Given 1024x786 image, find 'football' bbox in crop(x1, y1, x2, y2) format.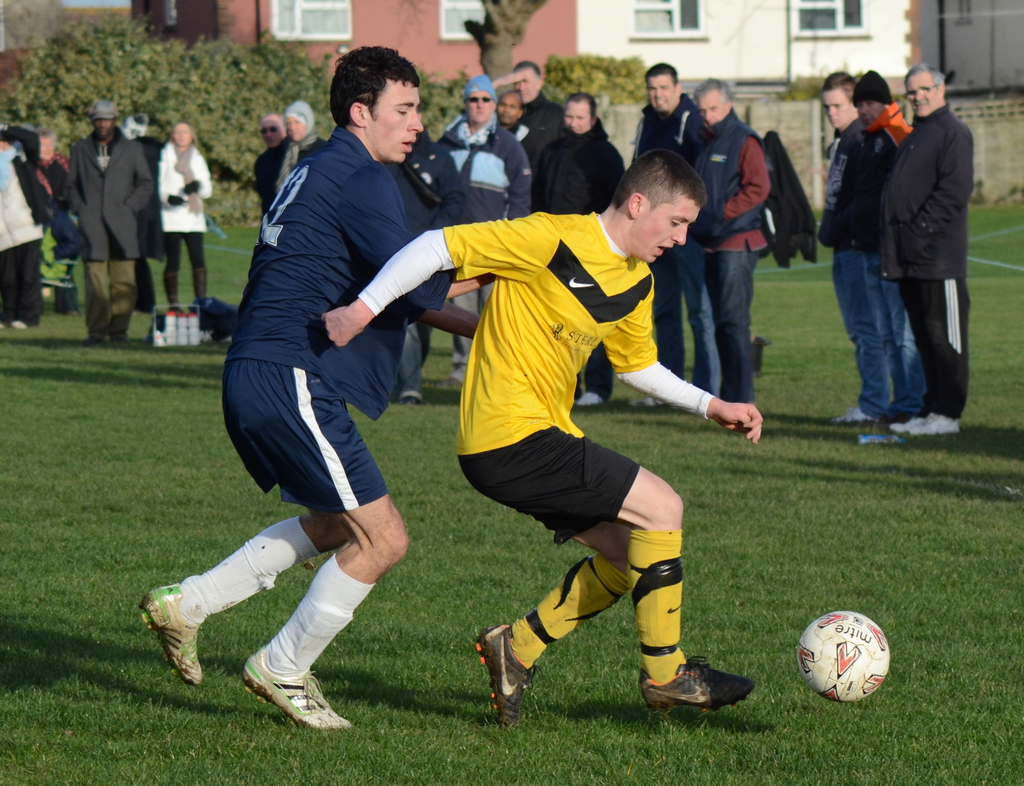
crop(798, 609, 897, 700).
